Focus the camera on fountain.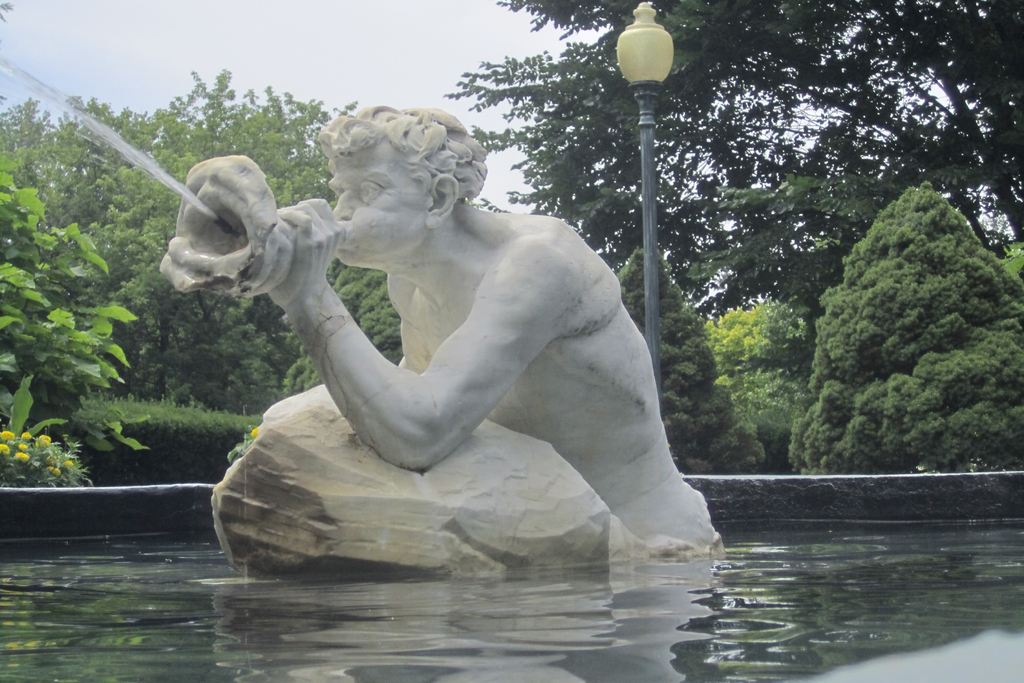
Focus region: 0,46,1023,682.
